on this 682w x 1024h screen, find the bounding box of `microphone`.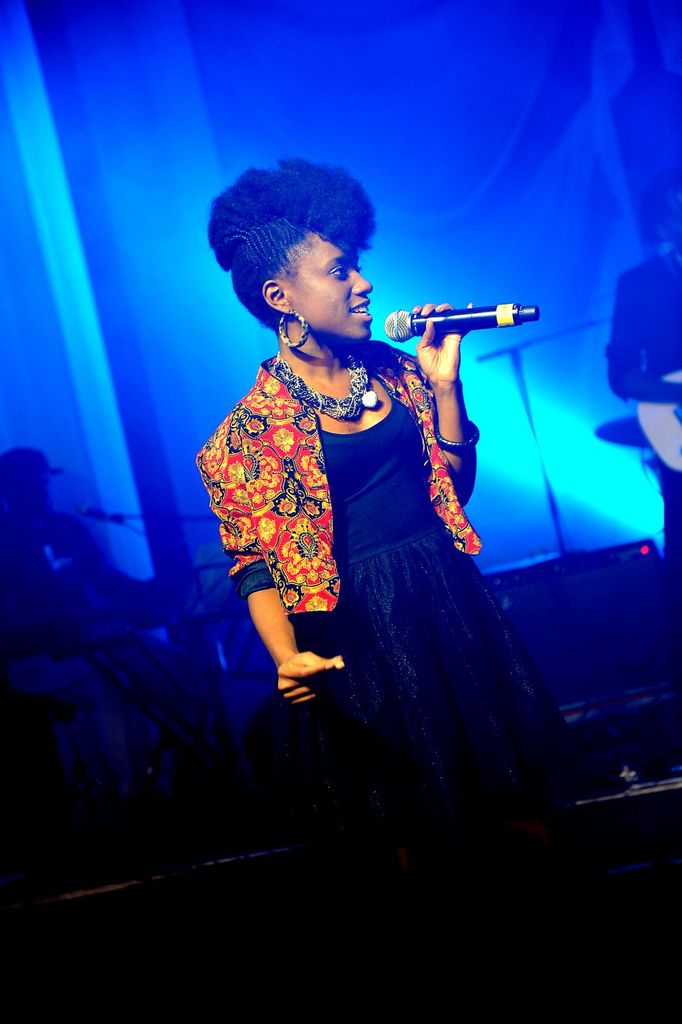
Bounding box: crop(659, 237, 681, 281).
